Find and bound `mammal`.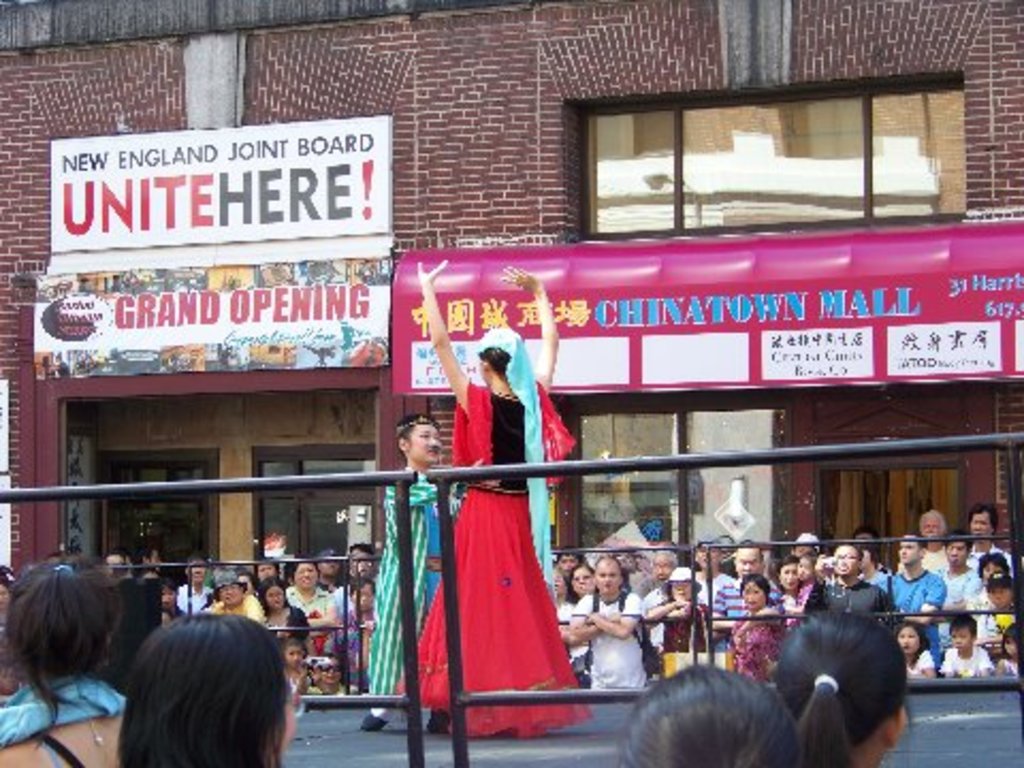
Bound: box(0, 548, 139, 766).
